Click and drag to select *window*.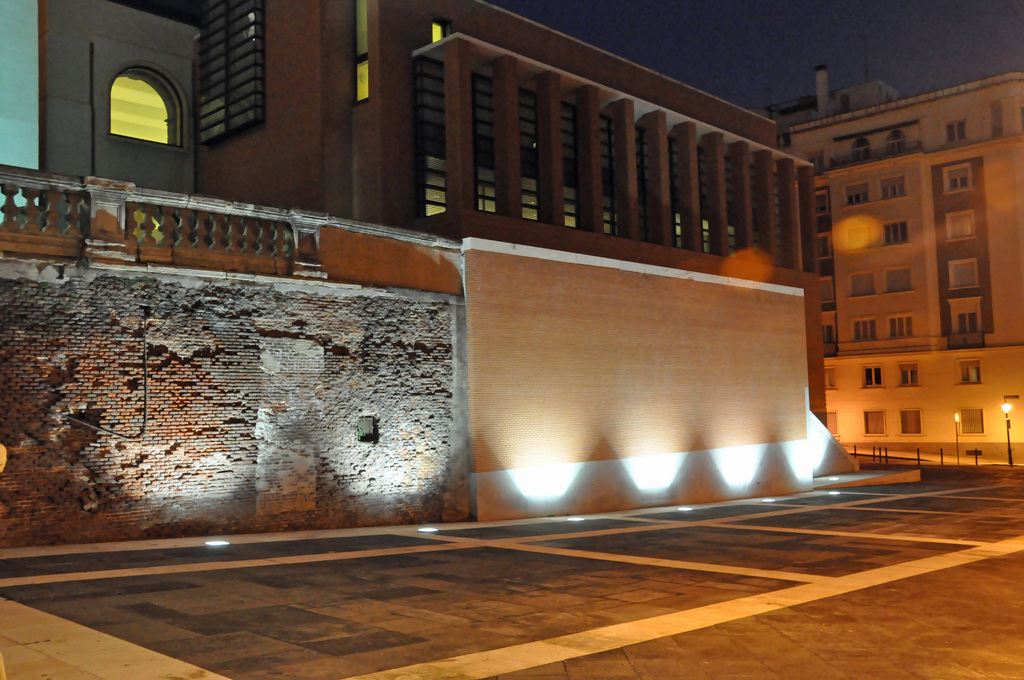
Selection: bbox(957, 313, 980, 336).
